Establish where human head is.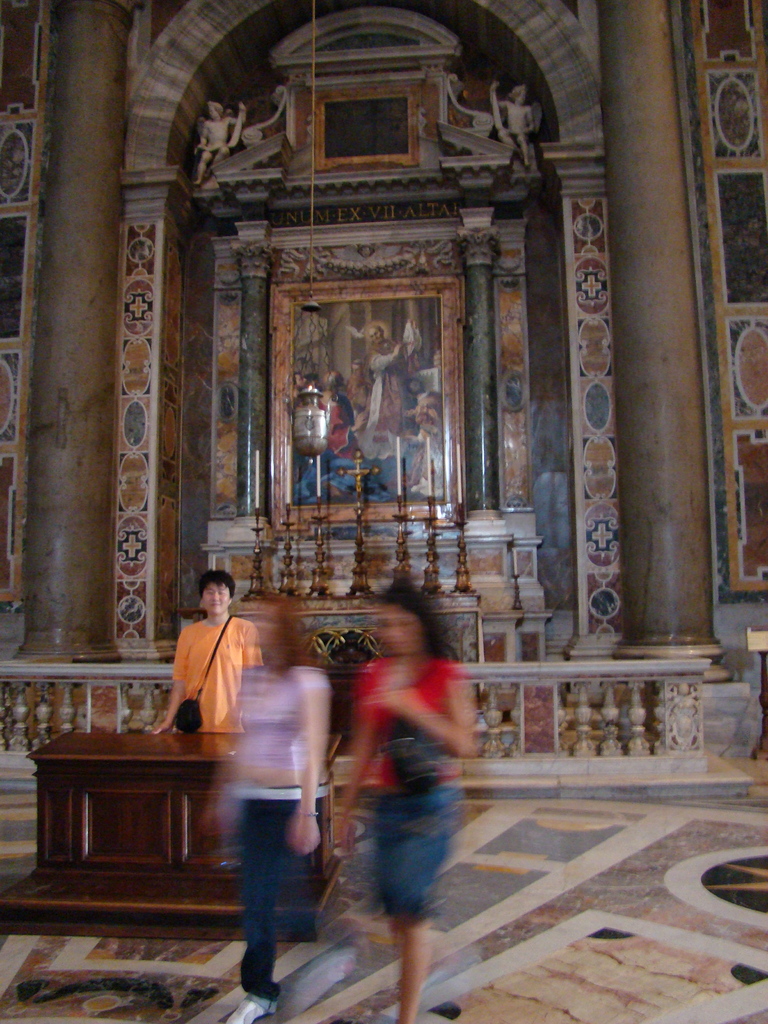
Established at pyautogui.locateOnScreen(291, 371, 308, 387).
